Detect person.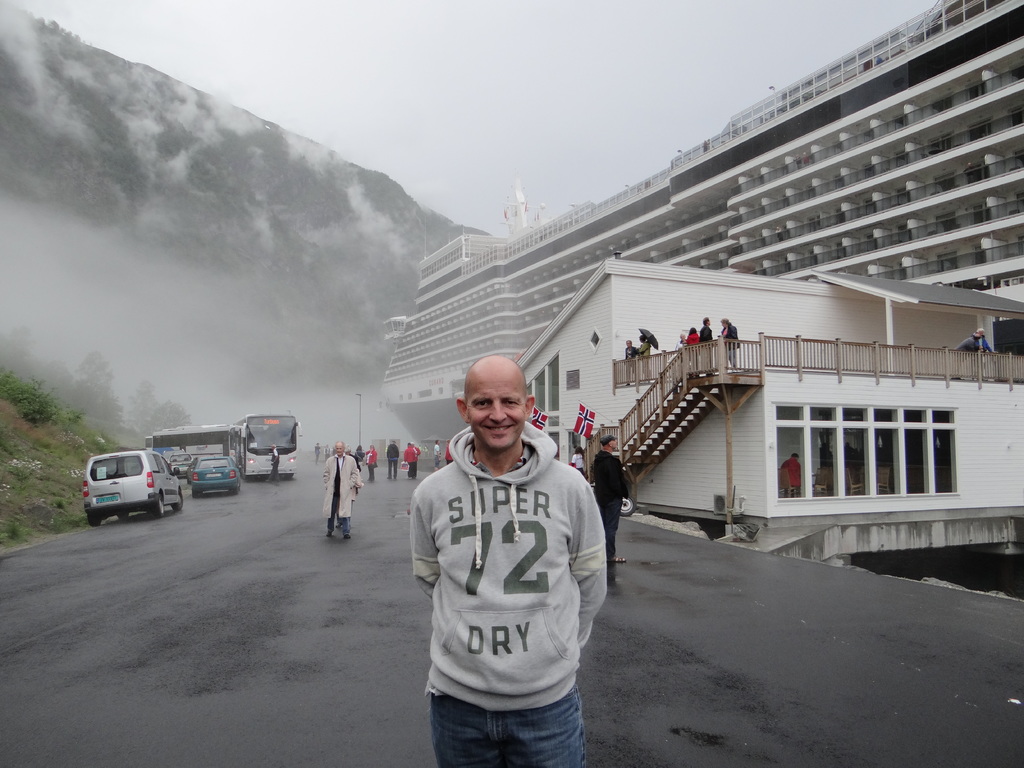
Detected at select_region(266, 444, 278, 488).
